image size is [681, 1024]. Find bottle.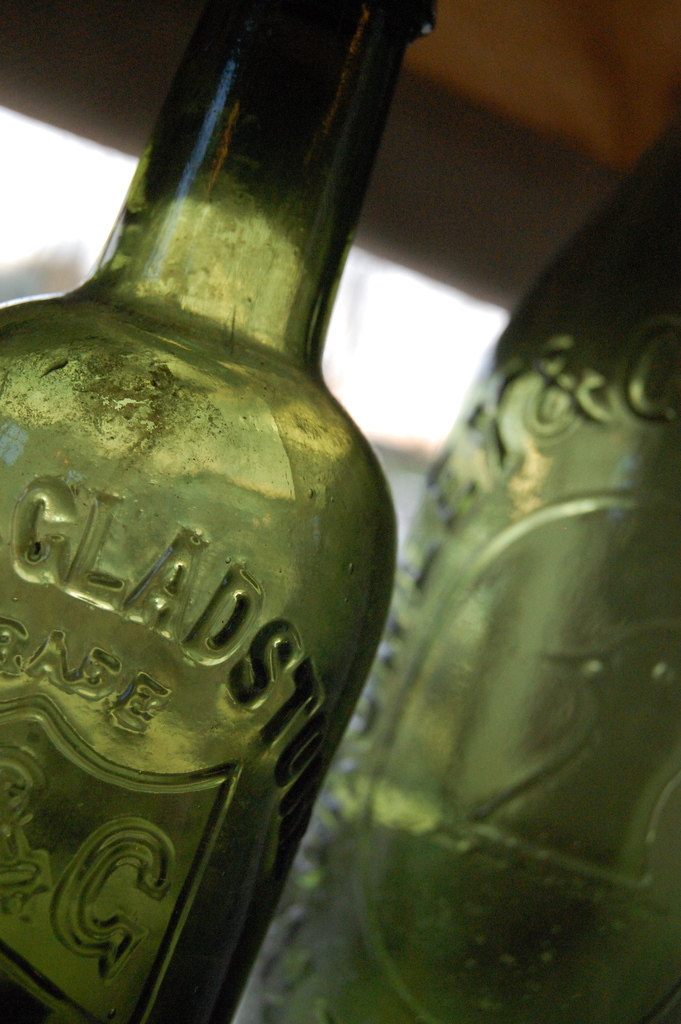
x1=10 y1=35 x2=427 y2=1023.
